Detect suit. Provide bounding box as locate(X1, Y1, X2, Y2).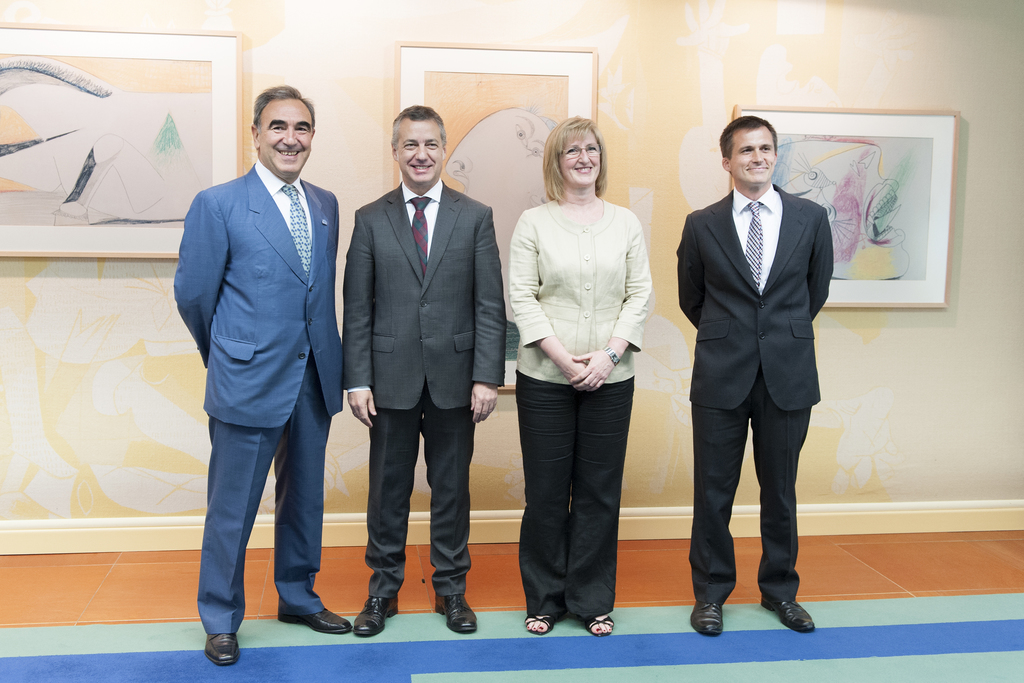
locate(684, 173, 824, 623).
